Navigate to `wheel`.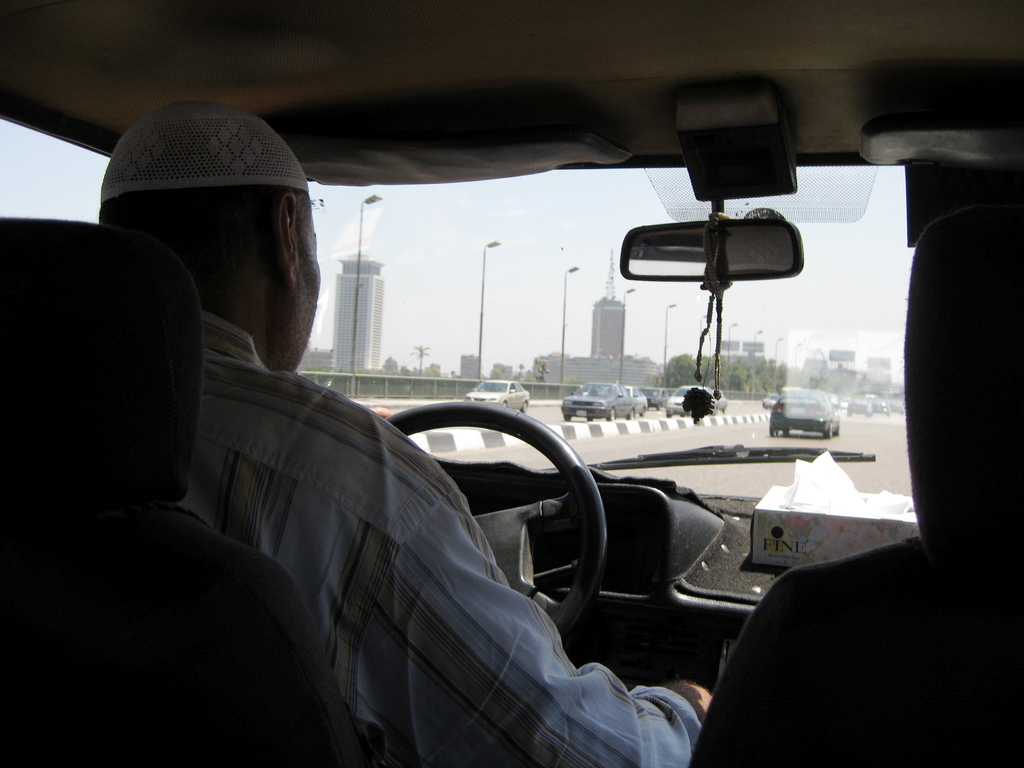
Navigation target: crop(564, 414, 573, 420).
